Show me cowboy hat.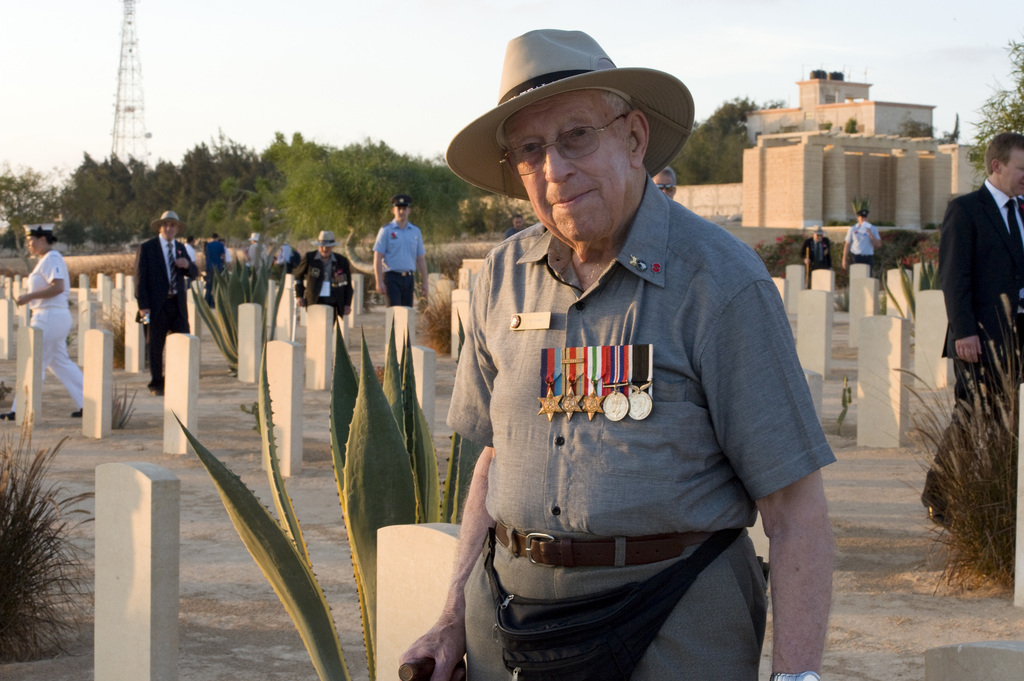
cowboy hat is here: region(150, 209, 184, 236).
